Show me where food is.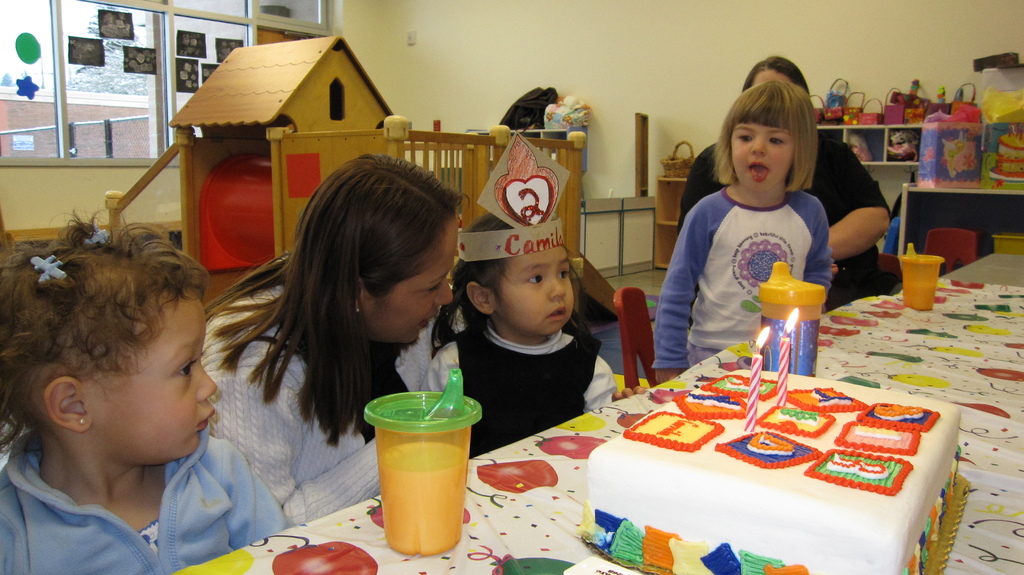
food is at (left=571, top=369, right=984, bottom=574).
